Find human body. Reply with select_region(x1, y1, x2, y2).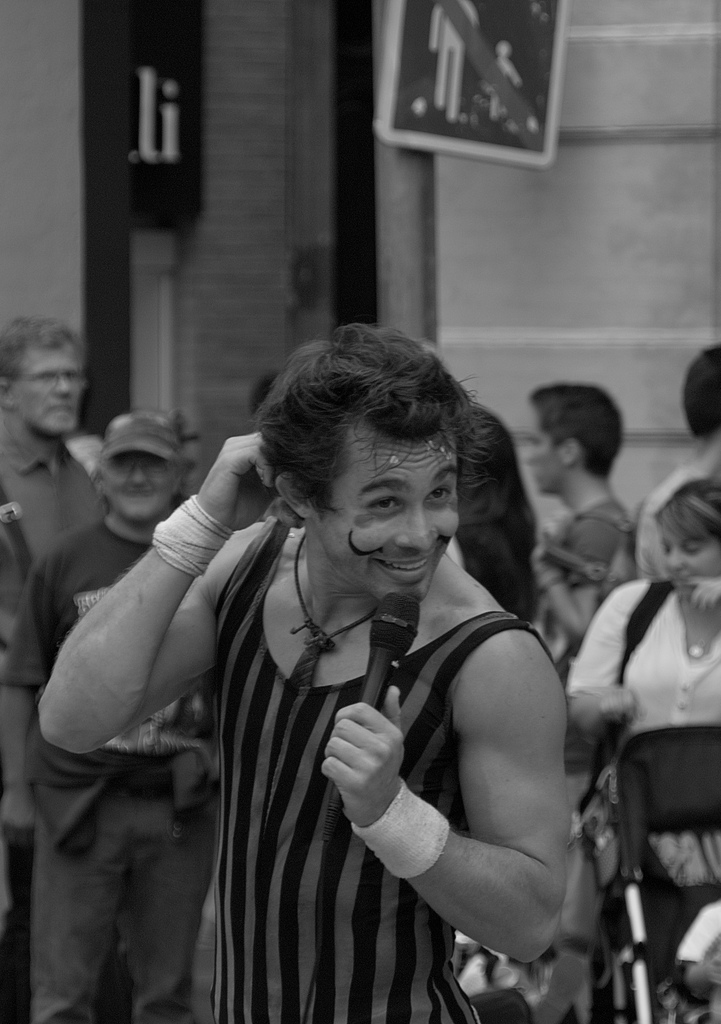
select_region(549, 471, 720, 1023).
